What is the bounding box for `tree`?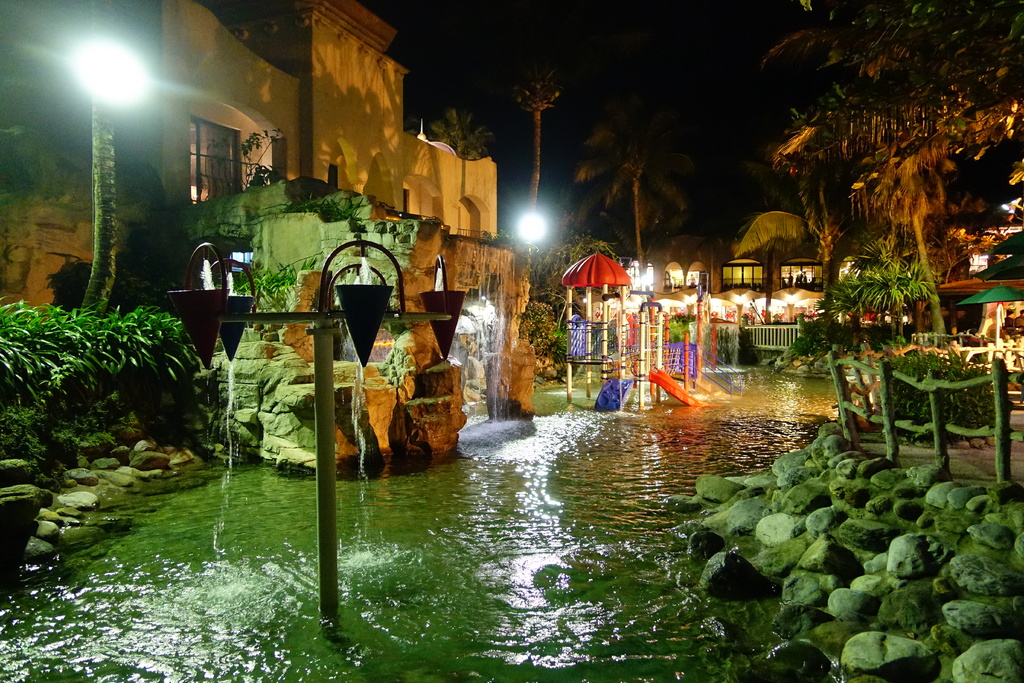
l=572, t=121, r=688, b=281.
